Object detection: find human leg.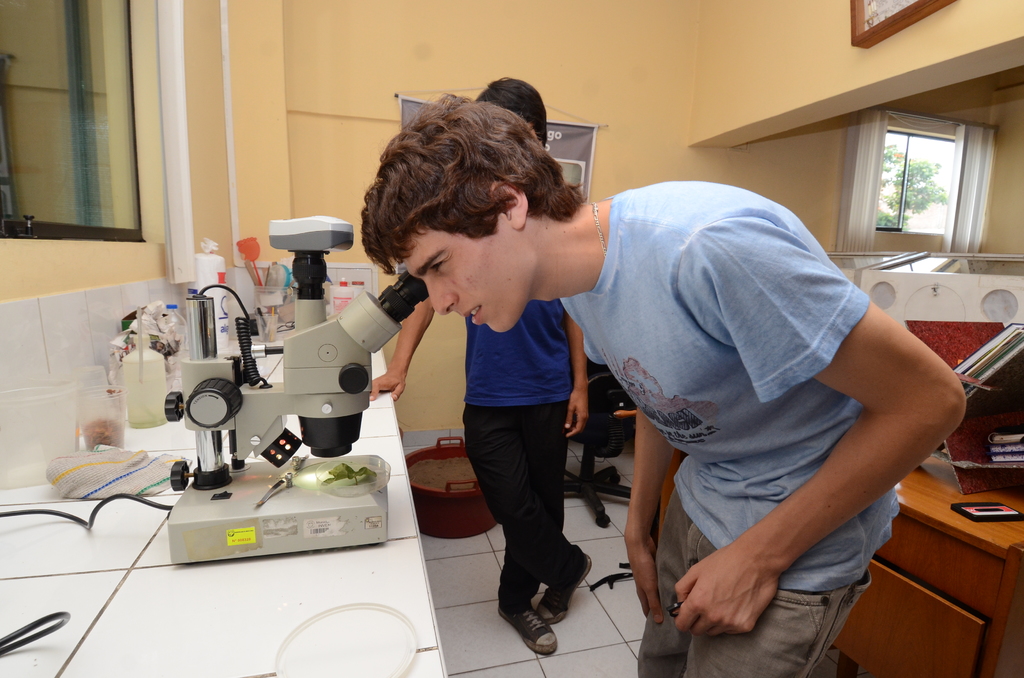
462 387 585 648.
